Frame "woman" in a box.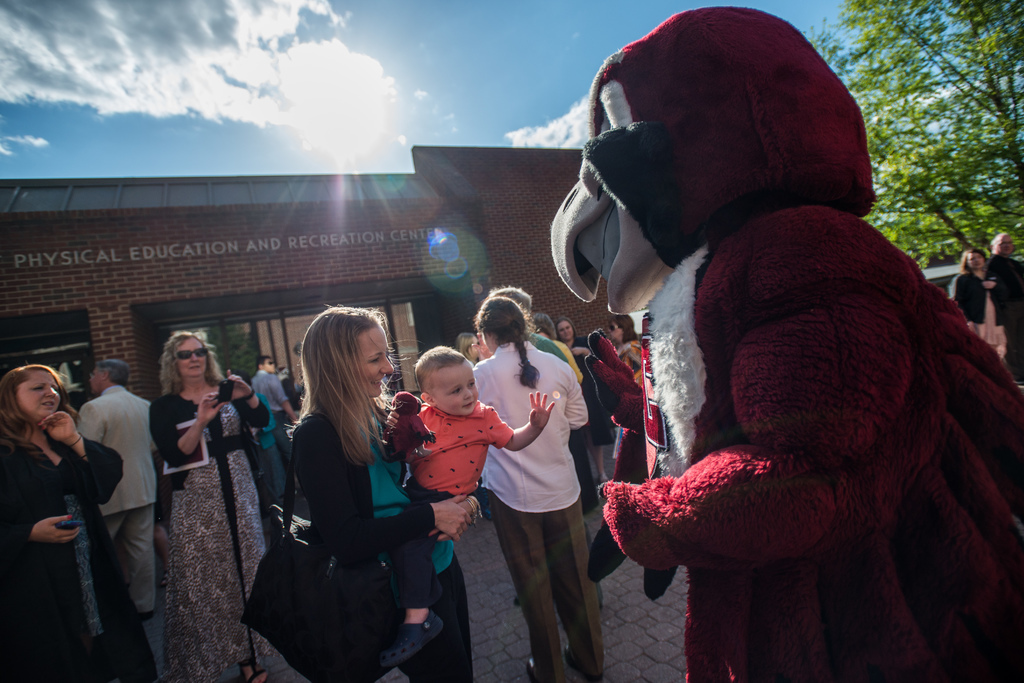
(475,298,598,682).
